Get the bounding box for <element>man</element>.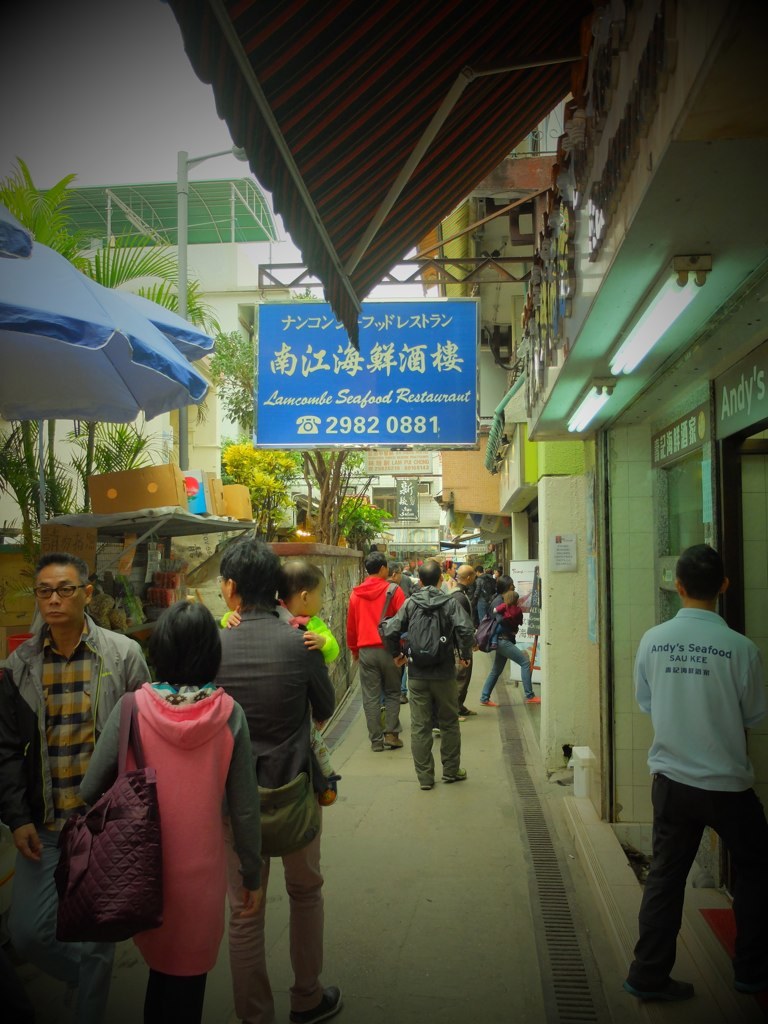
pyautogui.locateOnScreen(0, 549, 150, 1023).
